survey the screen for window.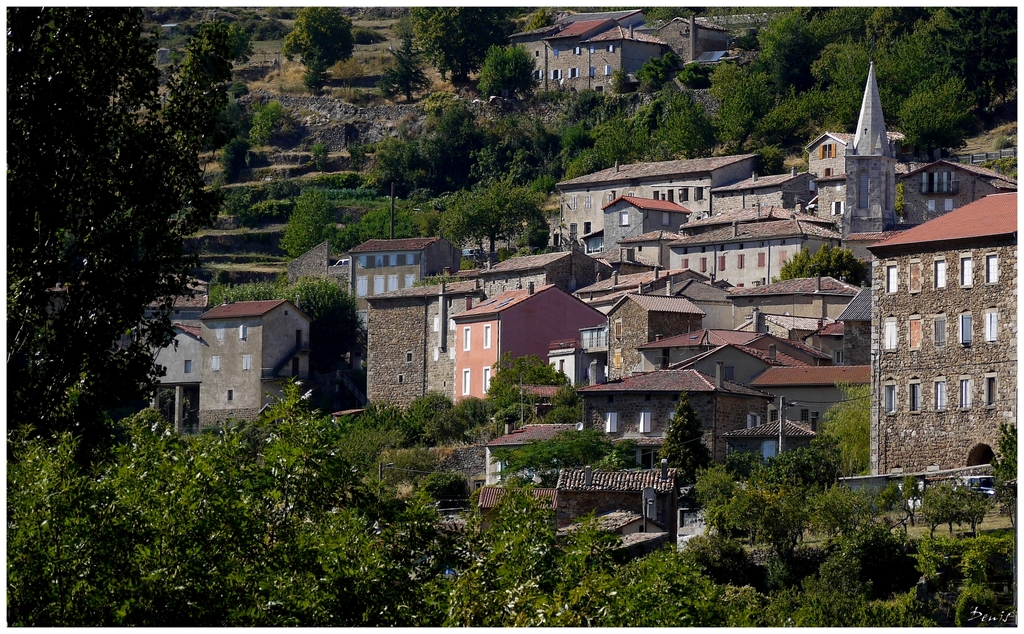
Survey found: x1=679, y1=255, x2=692, y2=272.
